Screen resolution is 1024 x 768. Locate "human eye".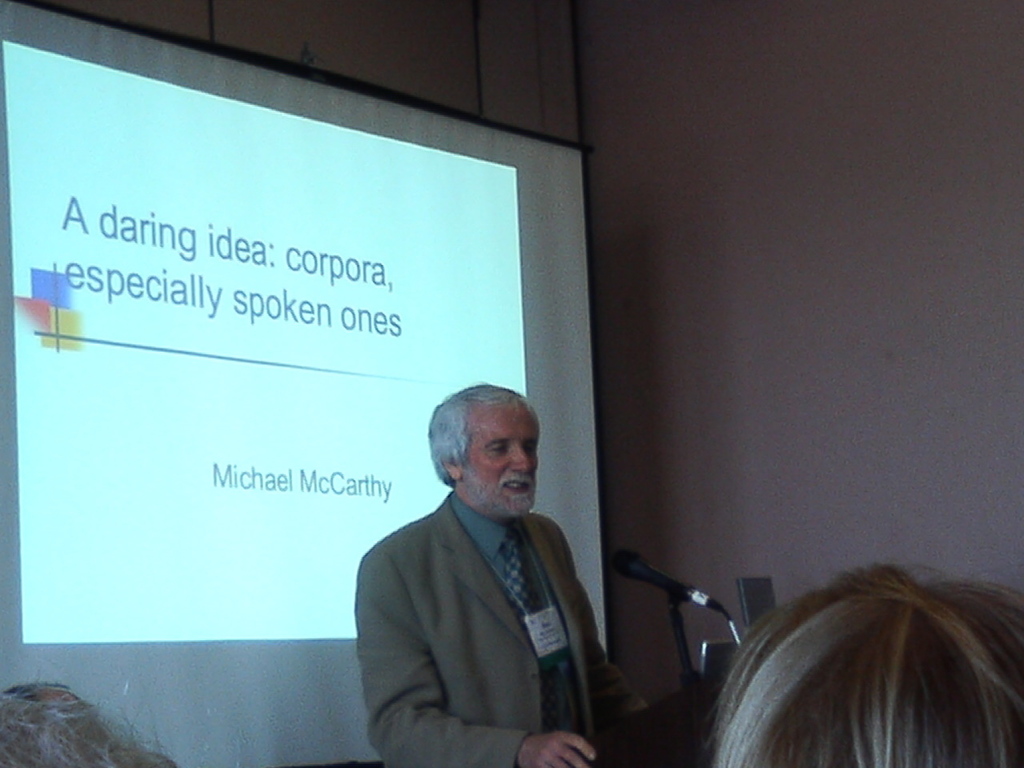
bbox=(522, 440, 538, 456).
